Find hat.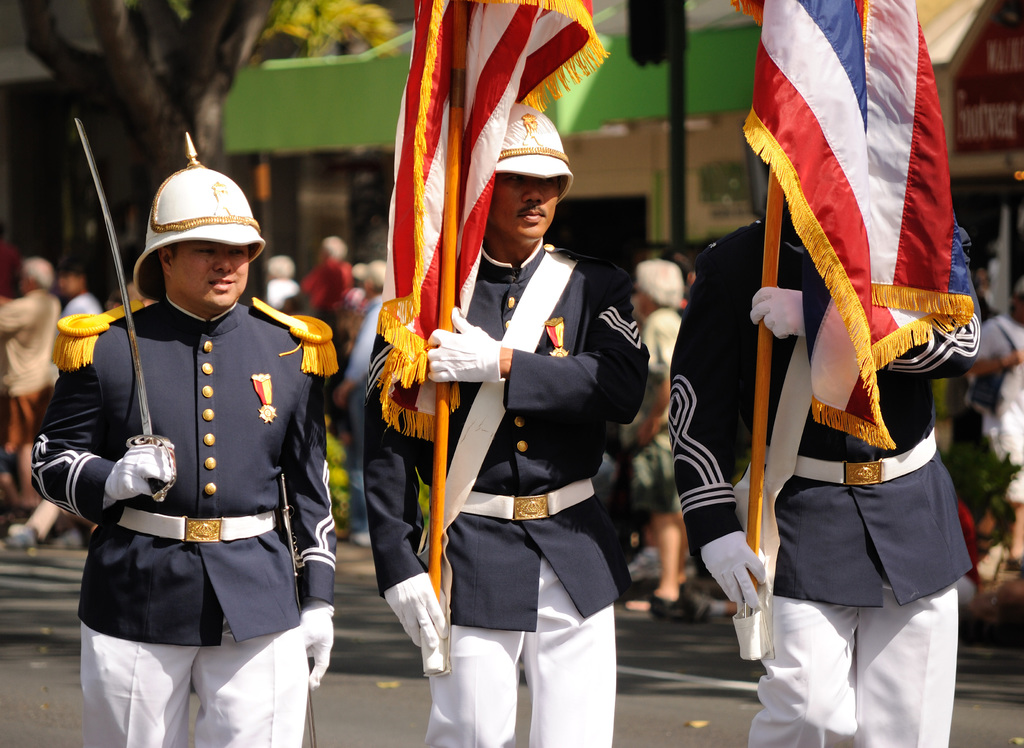
Rect(495, 94, 573, 202).
